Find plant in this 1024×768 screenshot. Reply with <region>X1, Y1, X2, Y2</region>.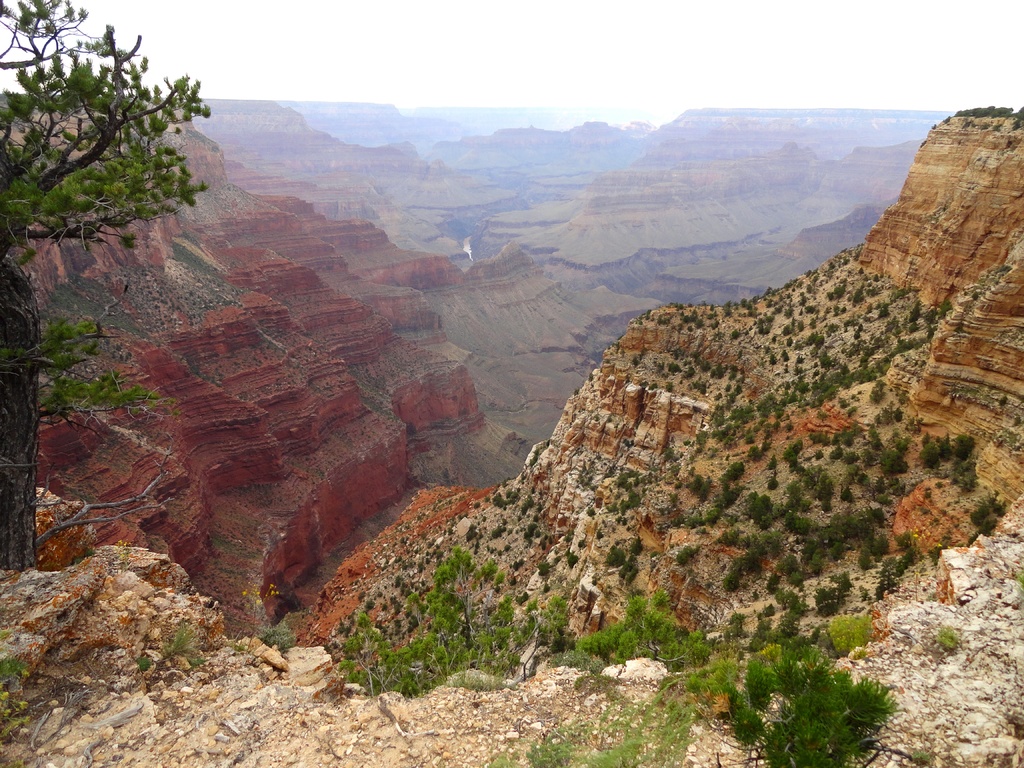
<region>0, 652, 76, 746</region>.
